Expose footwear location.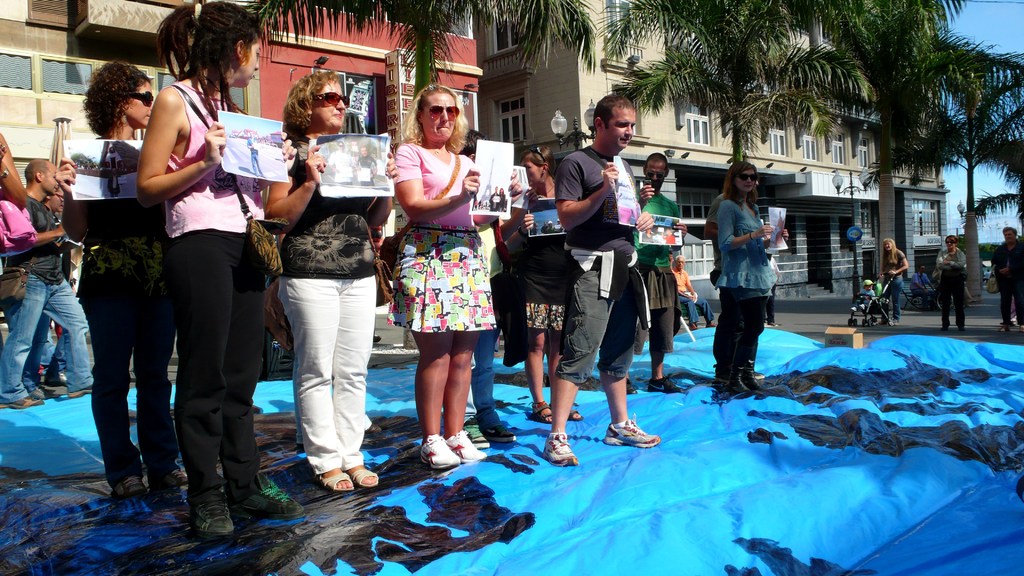
Exposed at x1=742 y1=344 x2=762 y2=388.
